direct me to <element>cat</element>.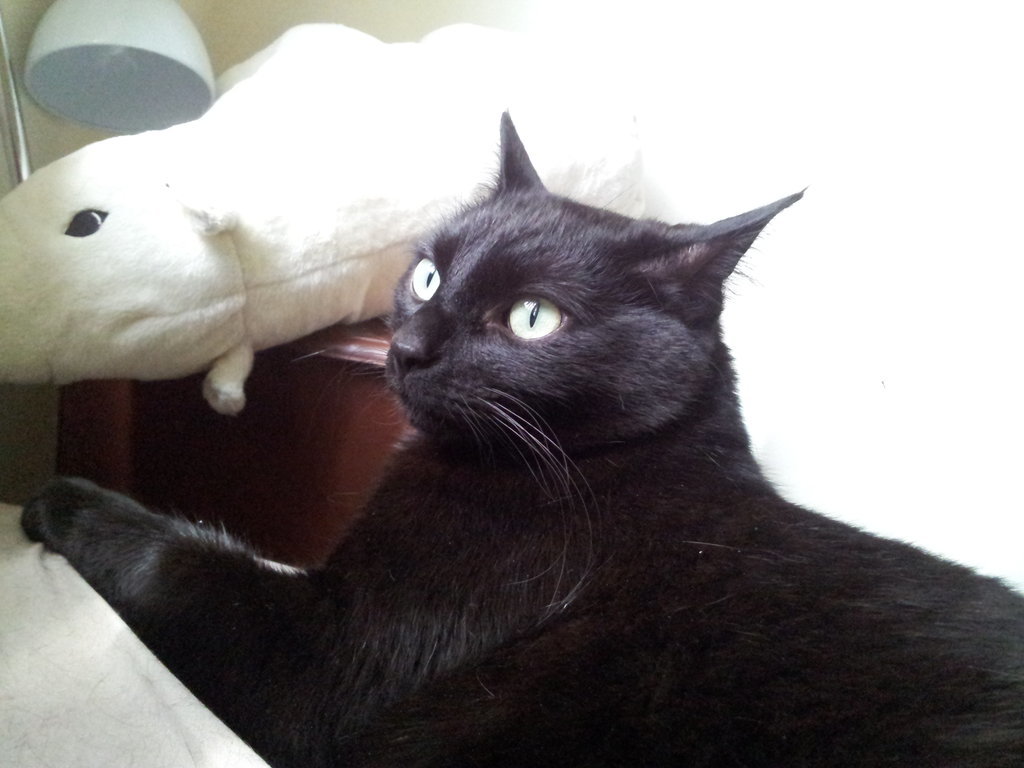
Direction: bbox=[18, 104, 1021, 765].
